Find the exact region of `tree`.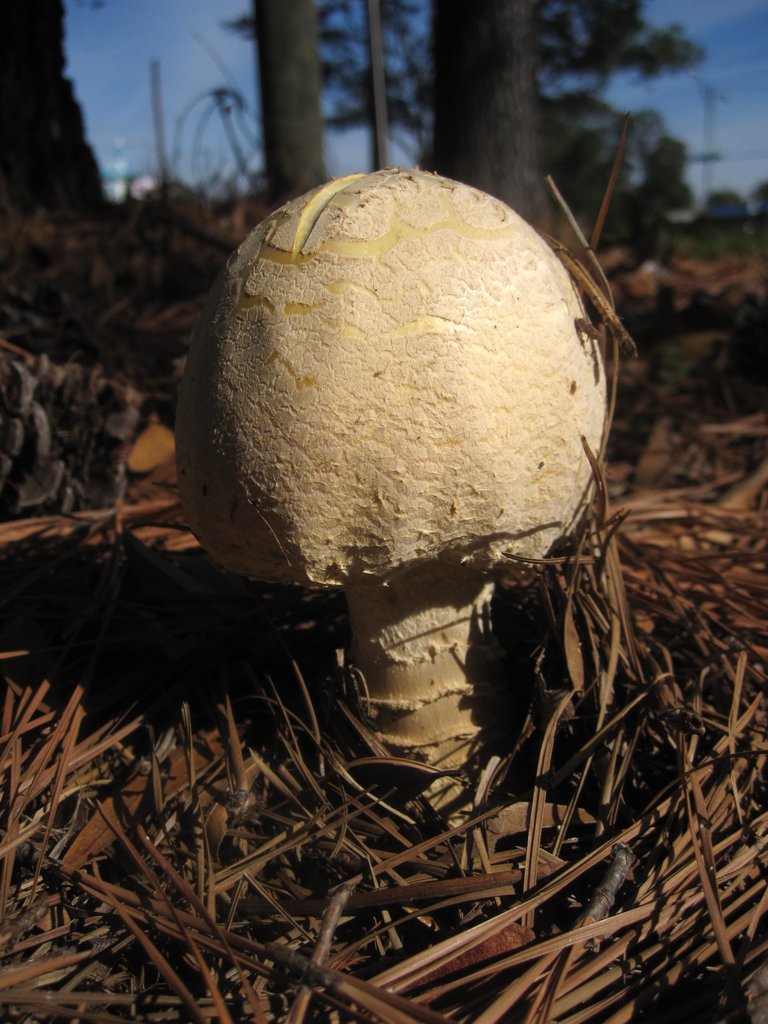
Exact region: (5,11,113,243).
